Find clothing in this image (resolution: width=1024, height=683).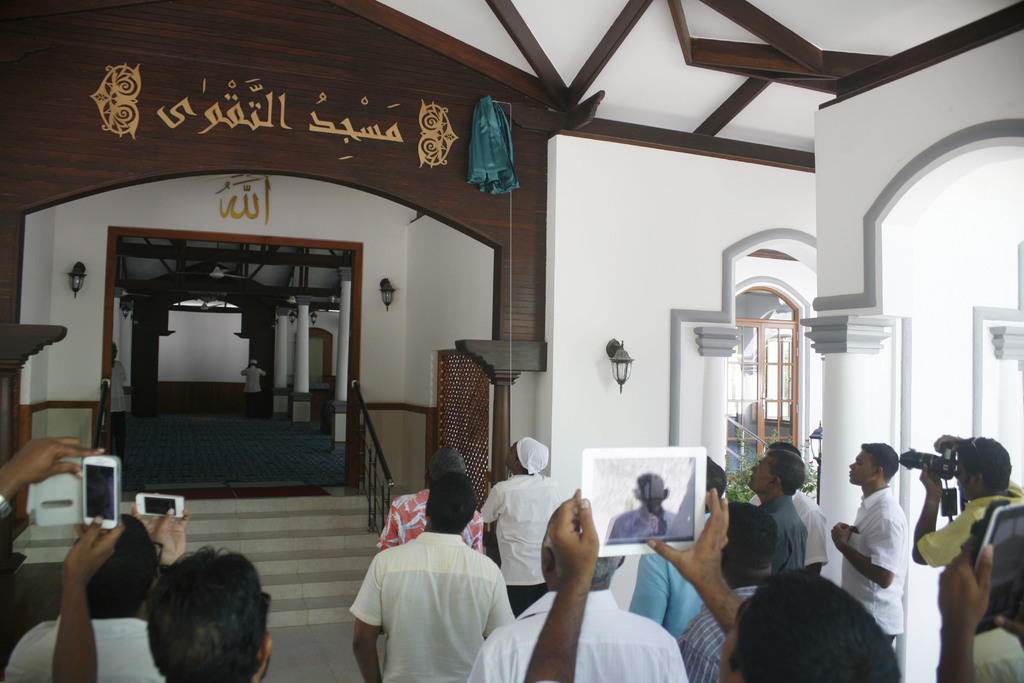
locate(763, 489, 814, 583).
